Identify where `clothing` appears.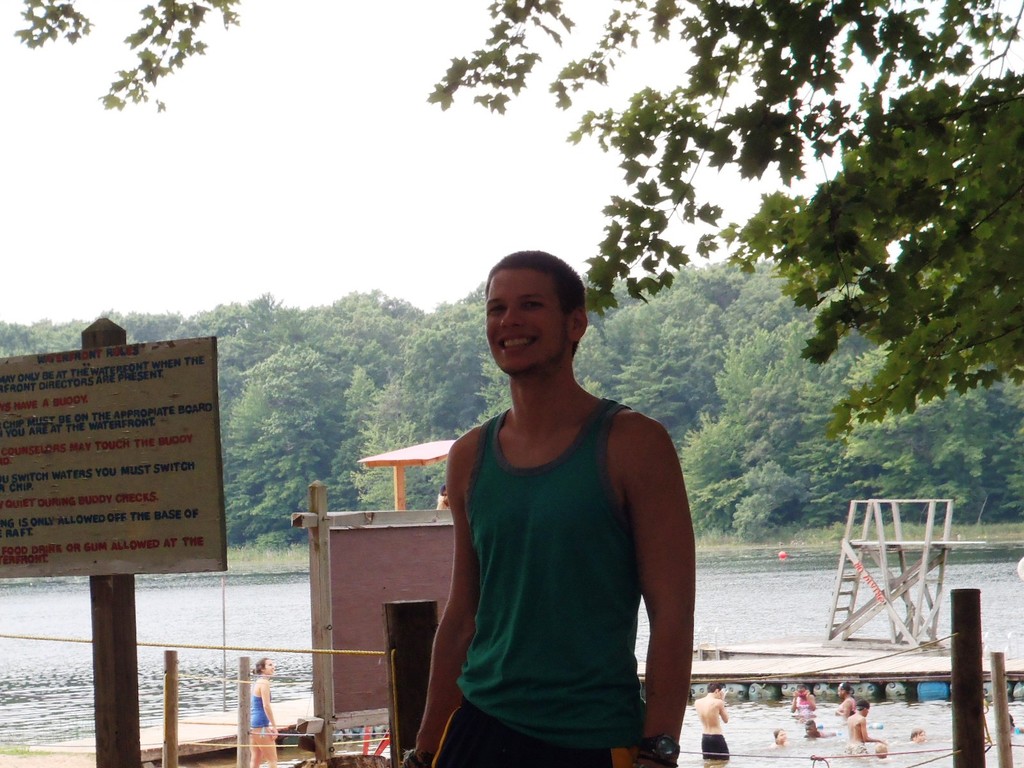
Appears at x1=249 y1=687 x2=276 y2=728.
